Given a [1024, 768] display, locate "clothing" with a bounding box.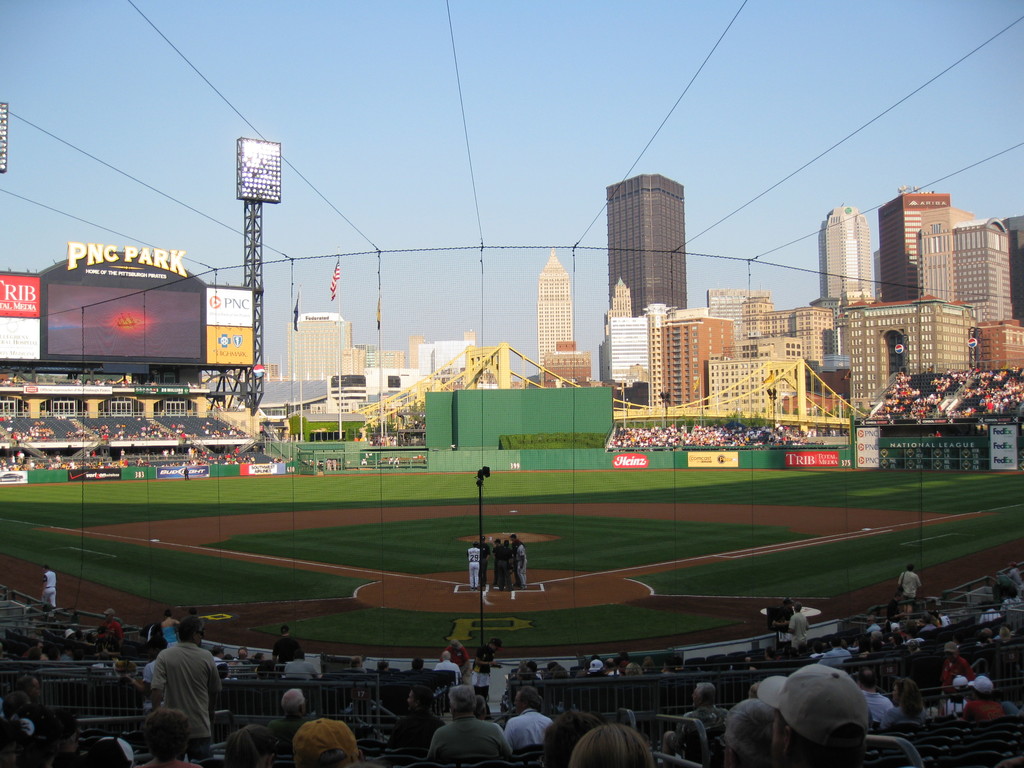
Located: <region>162, 621, 179, 642</region>.
